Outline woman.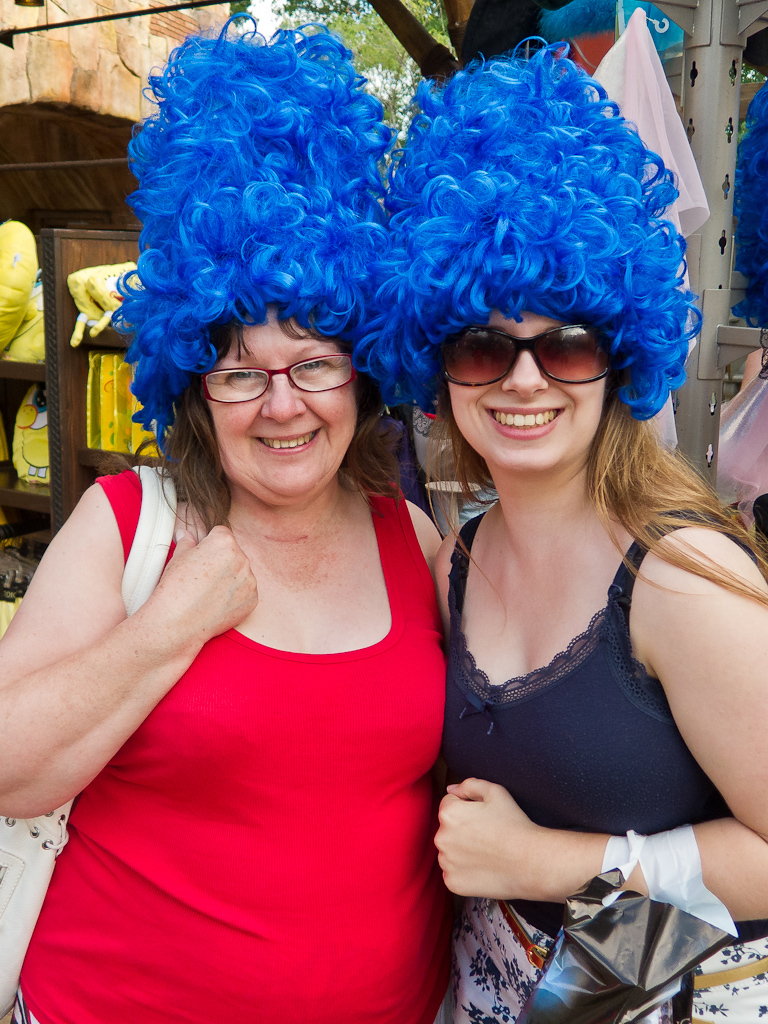
Outline: bbox=(430, 308, 767, 1023).
